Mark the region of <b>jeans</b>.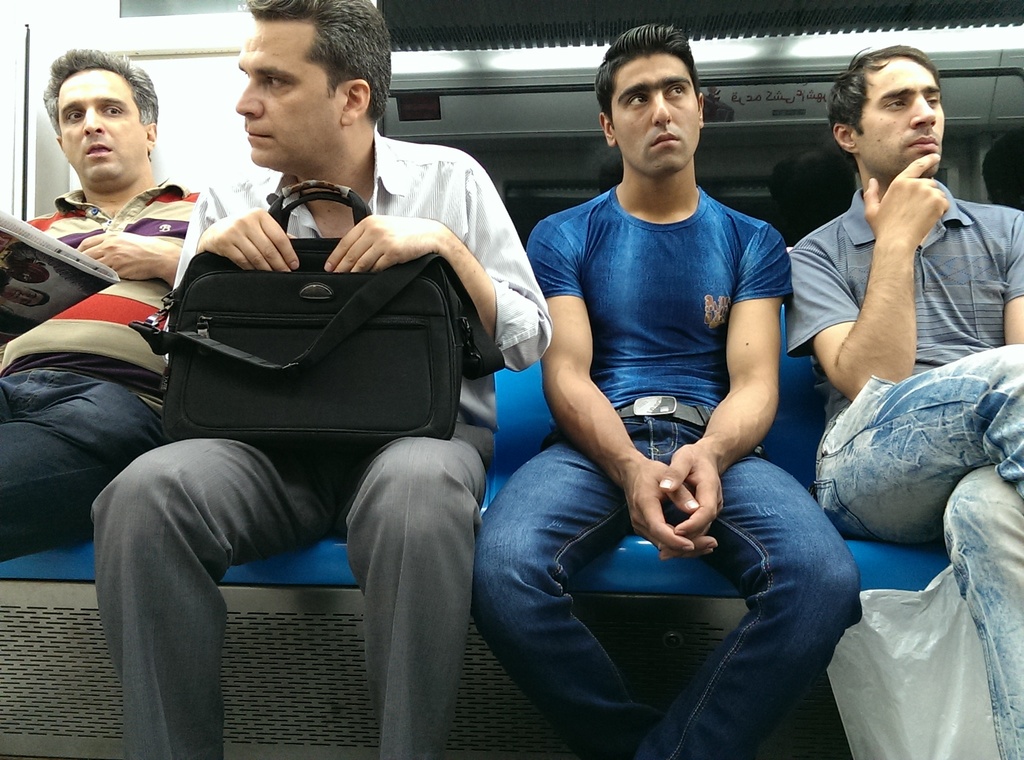
Region: (x1=504, y1=432, x2=842, y2=737).
